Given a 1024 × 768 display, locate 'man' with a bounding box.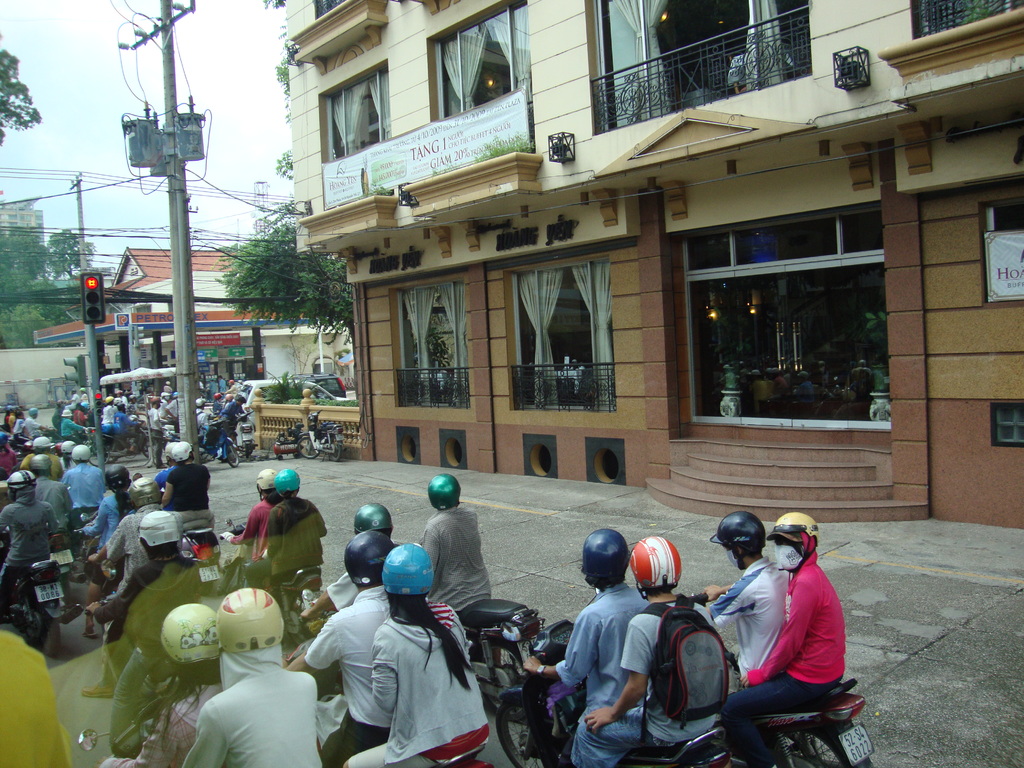
Located: <box>701,511,790,678</box>.
